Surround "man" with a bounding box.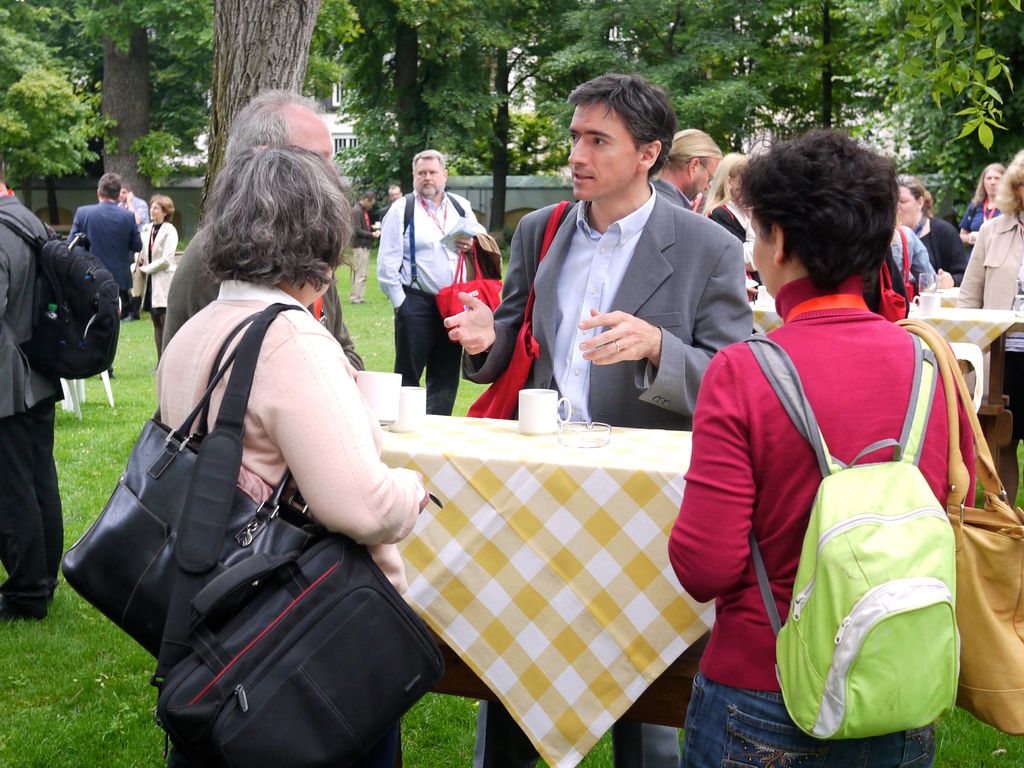
[381,180,409,223].
